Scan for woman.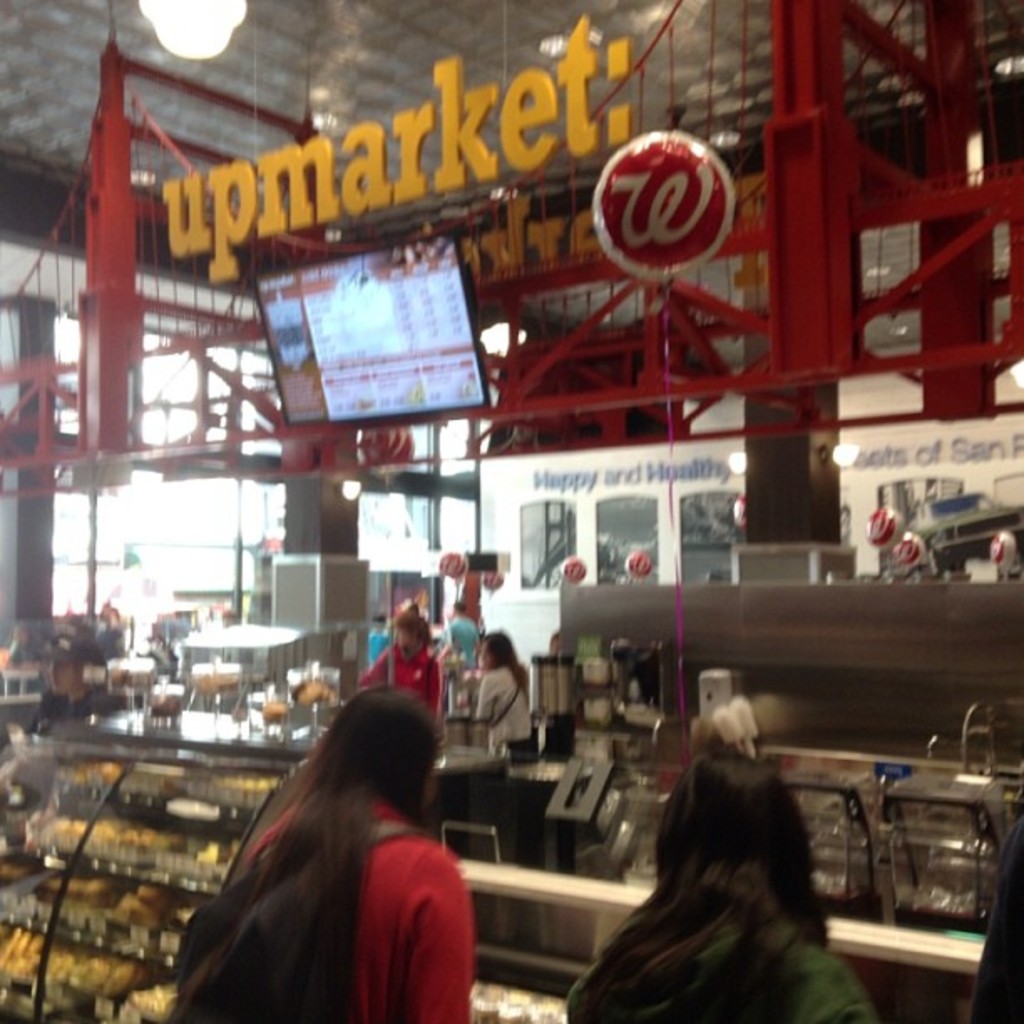
Scan result: rect(172, 681, 470, 1022).
